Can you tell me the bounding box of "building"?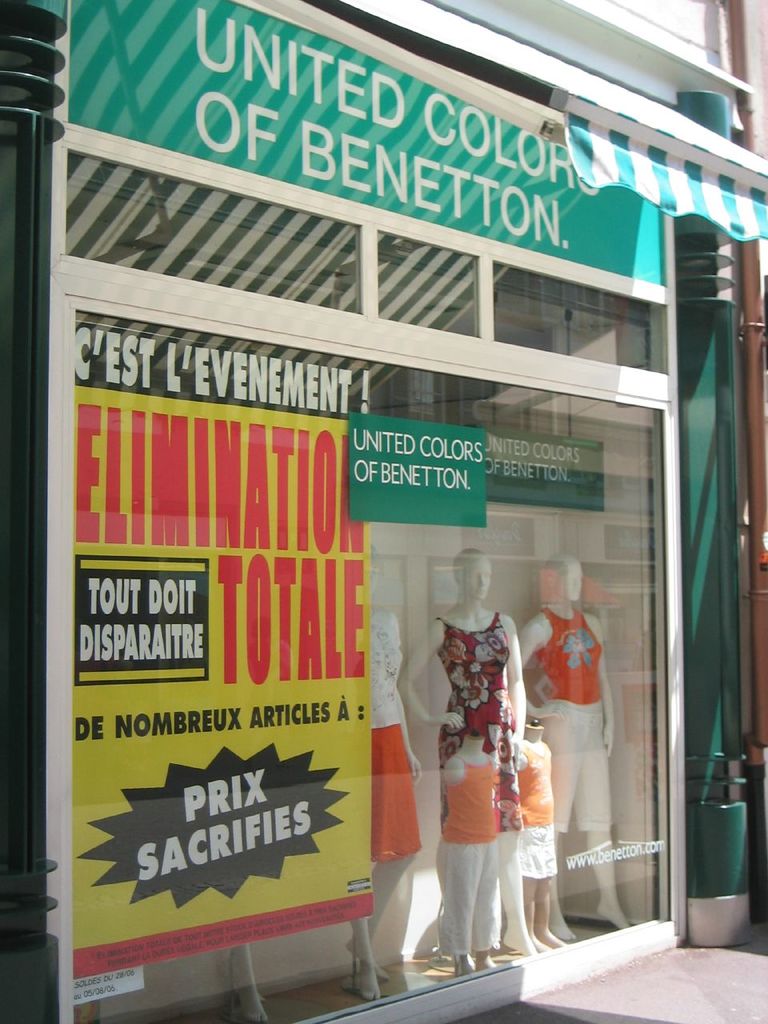
x1=0 y1=0 x2=767 y2=1023.
